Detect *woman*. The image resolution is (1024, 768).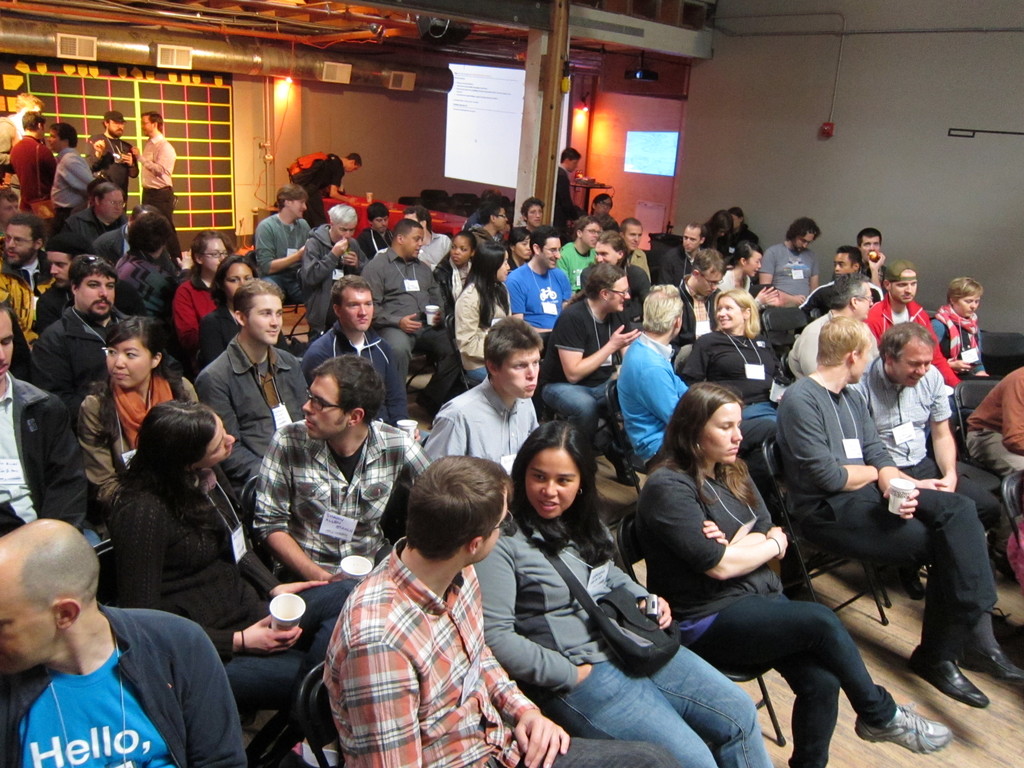
BBox(448, 241, 527, 383).
